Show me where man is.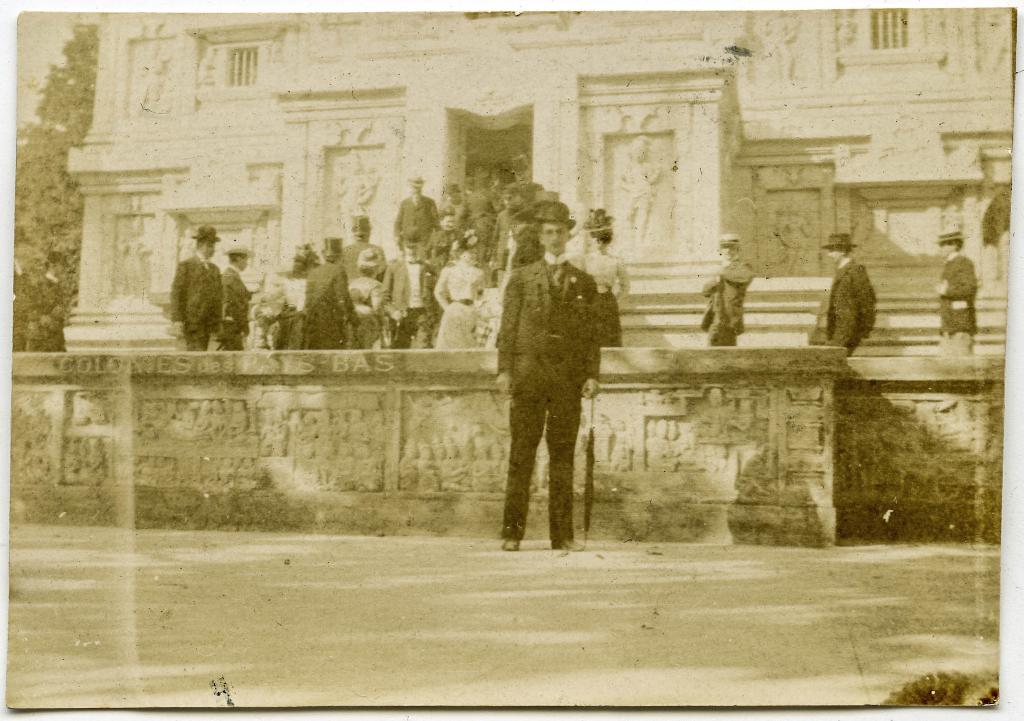
man is at locate(490, 199, 616, 569).
